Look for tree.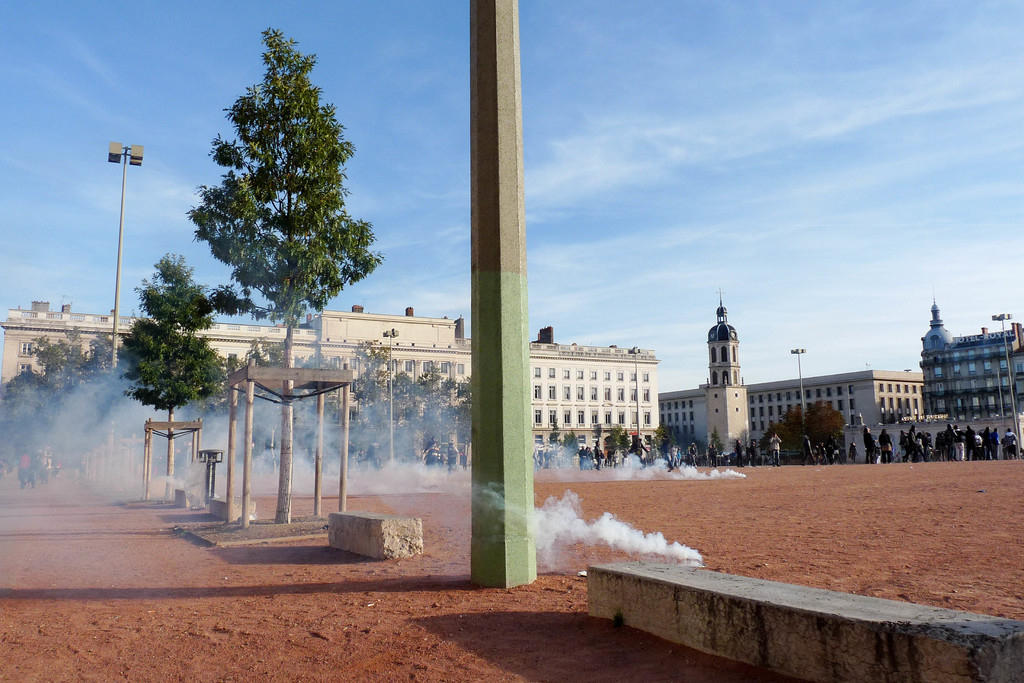
Found: select_region(184, 26, 394, 520).
